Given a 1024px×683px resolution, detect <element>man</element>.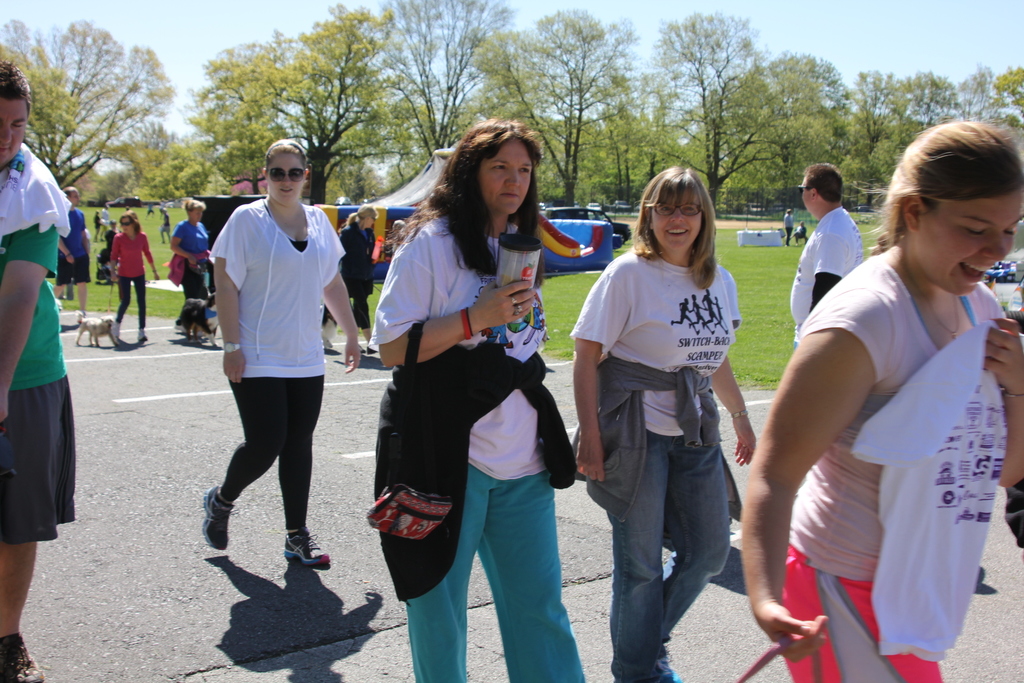
select_region(788, 161, 865, 342).
